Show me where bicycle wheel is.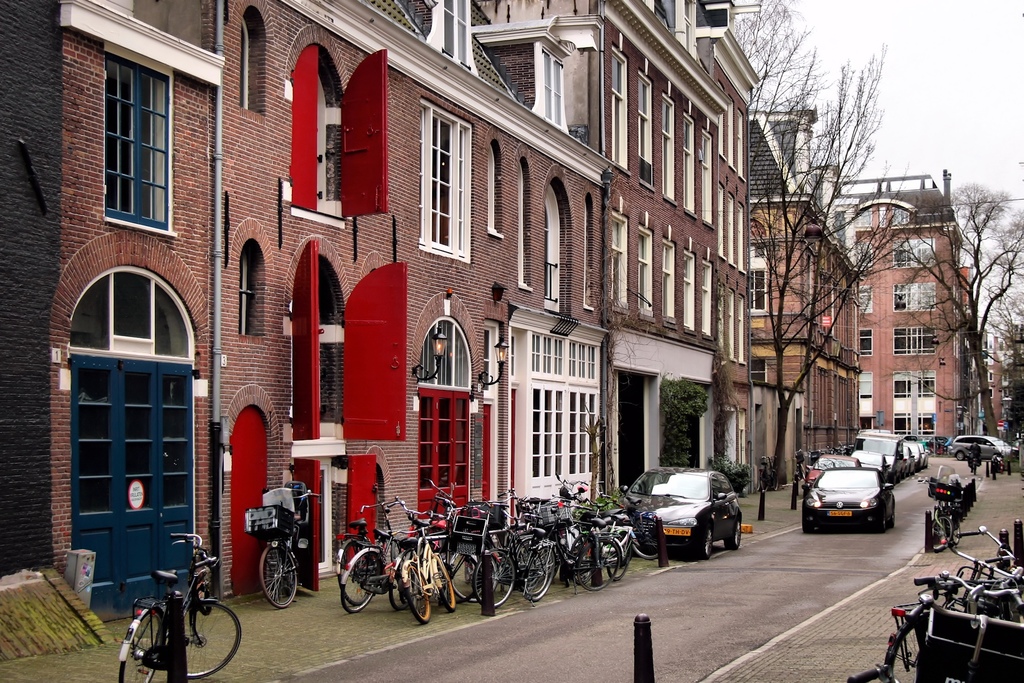
bicycle wheel is at locate(947, 503, 965, 547).
